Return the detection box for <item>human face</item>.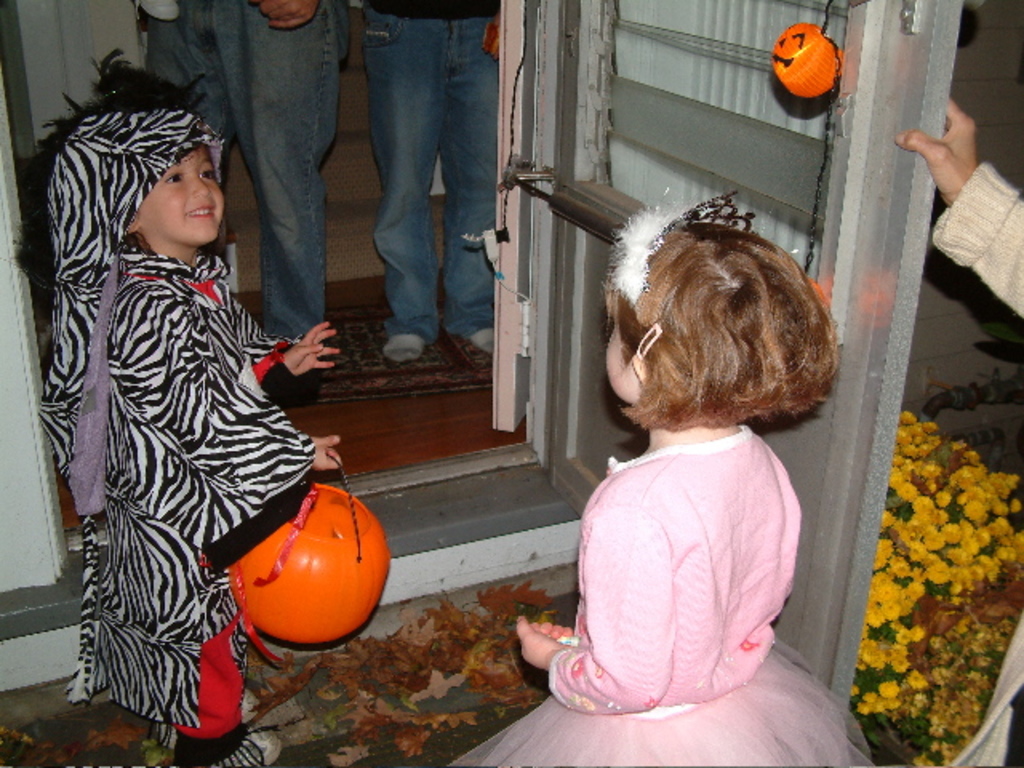
<bbox>594, 283, 653, 405</bbox>.
